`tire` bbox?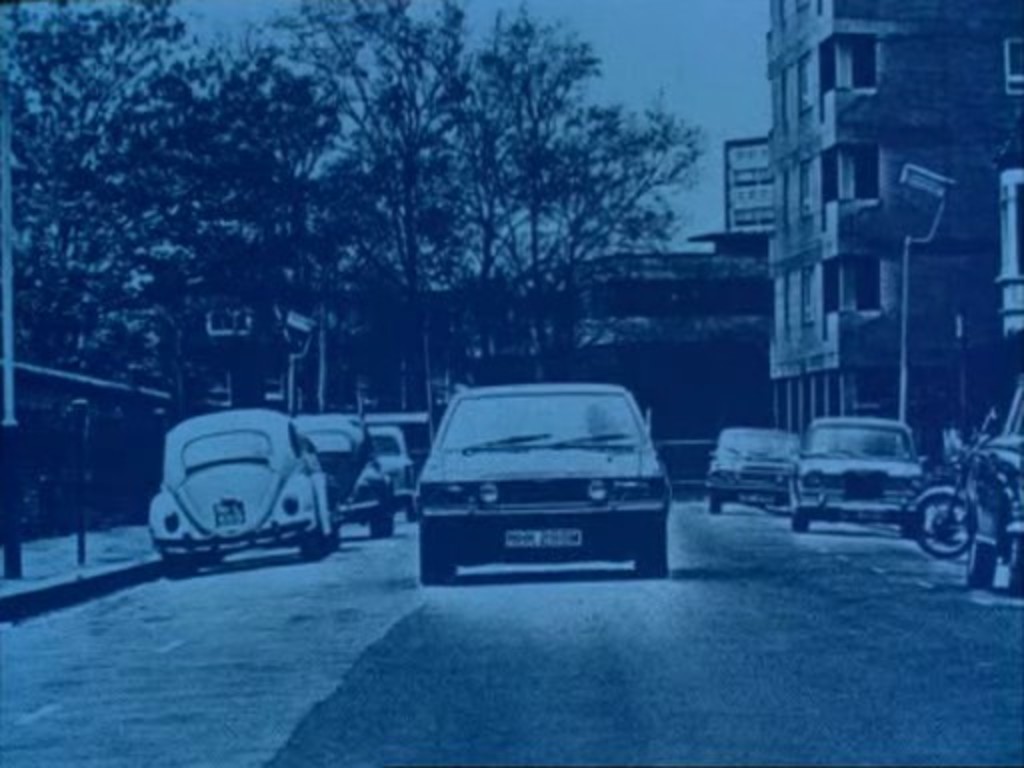
pyautogui.locateOnScreen(898, 512, 922, 538)
